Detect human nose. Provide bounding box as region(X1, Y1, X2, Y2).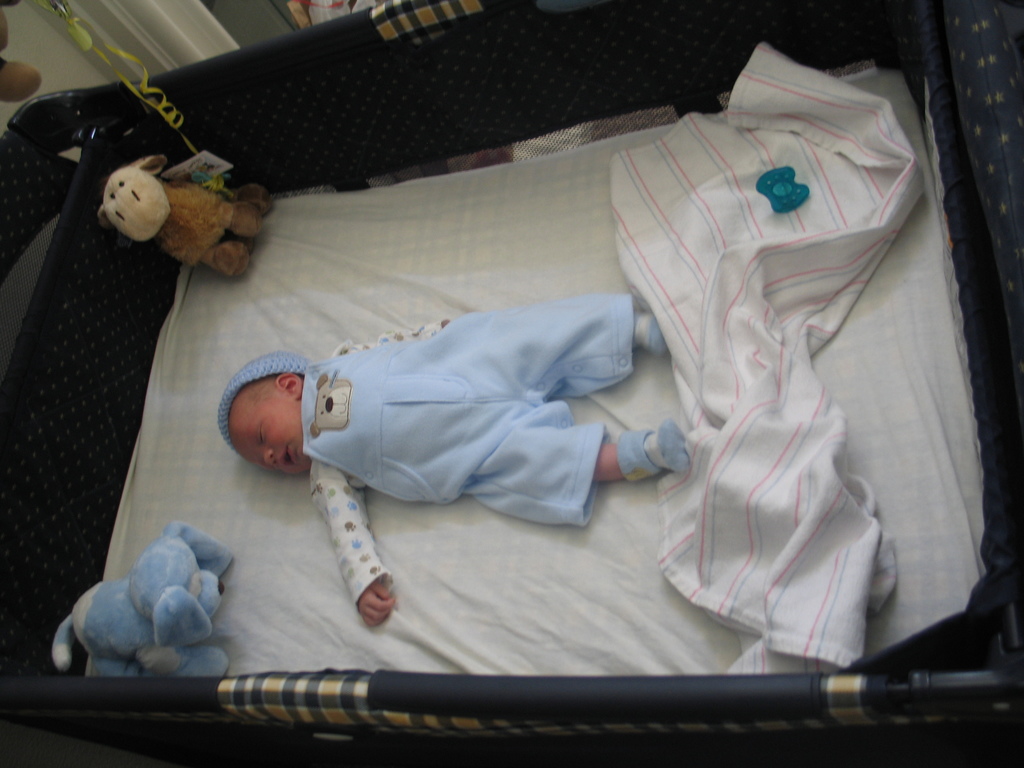
region(253, 447, 276, 465).
